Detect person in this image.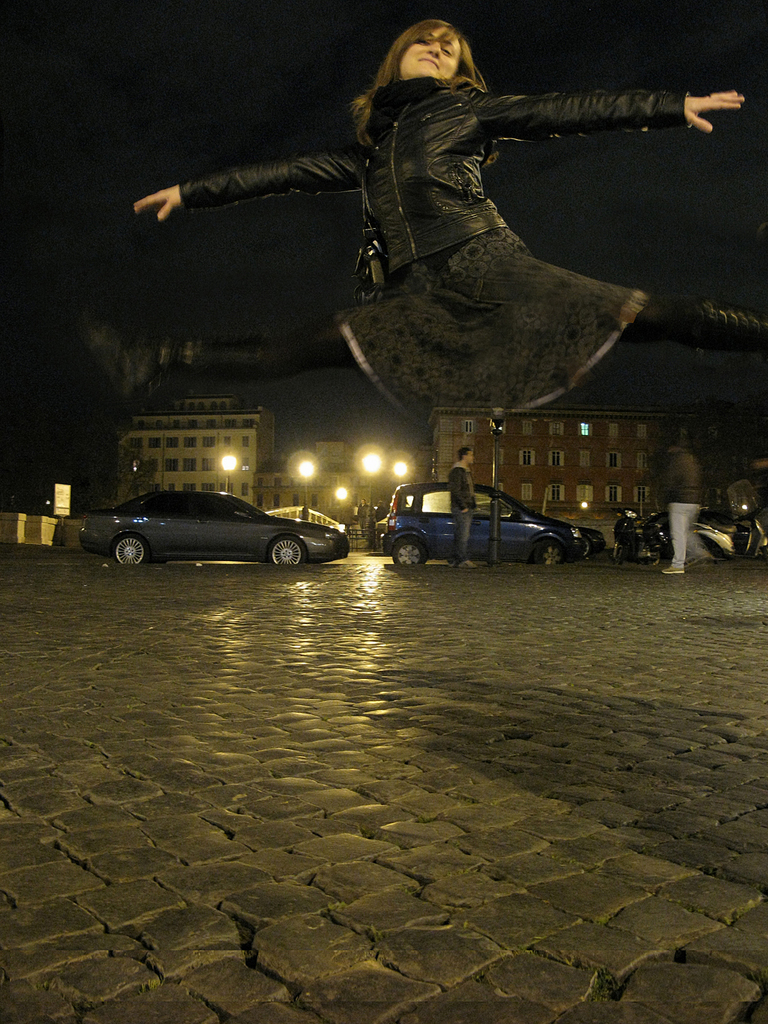
Detection: pyautogui.locateOnScreen(356, 494, 370, 539).
